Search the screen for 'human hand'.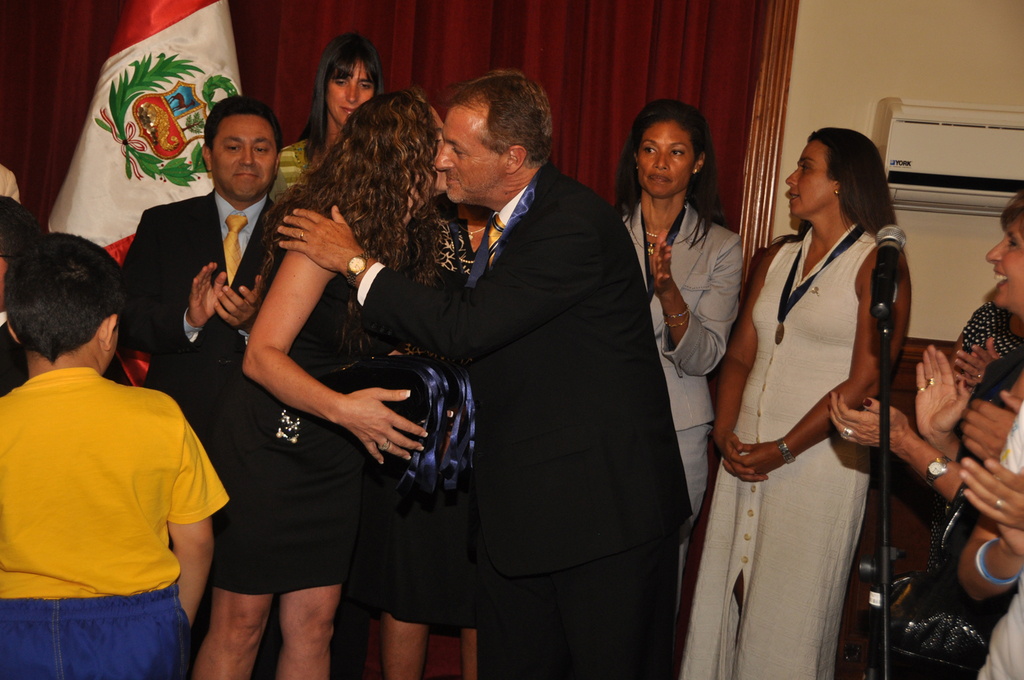
Found at <bbox>345, 388, 430, 466</bbox>.
